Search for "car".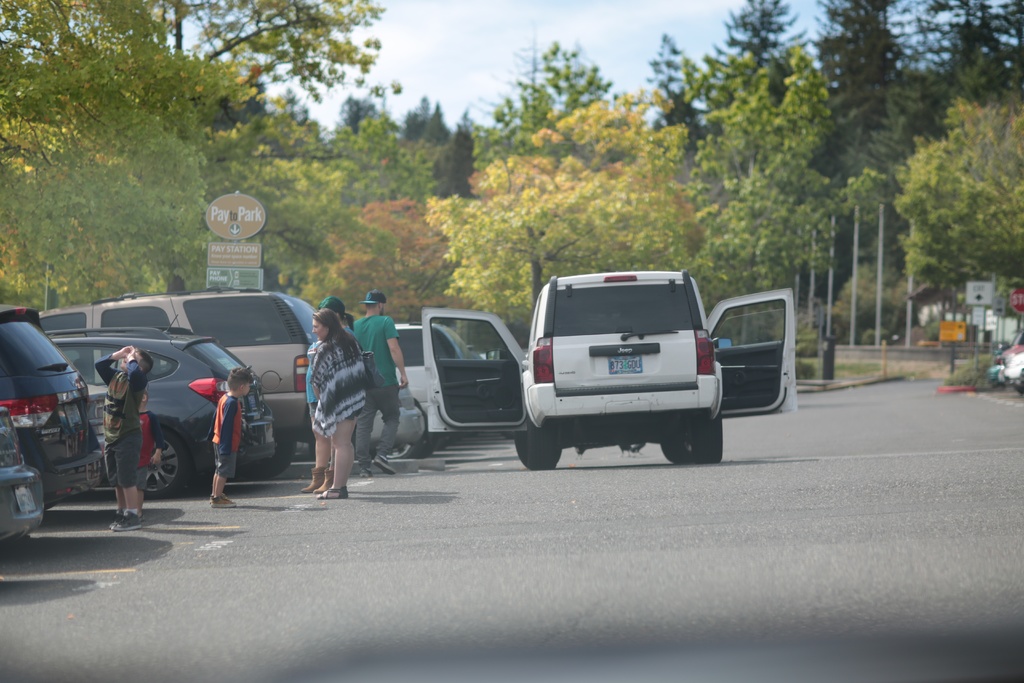
Found at BBox(1002, 352, 1023, 388).
